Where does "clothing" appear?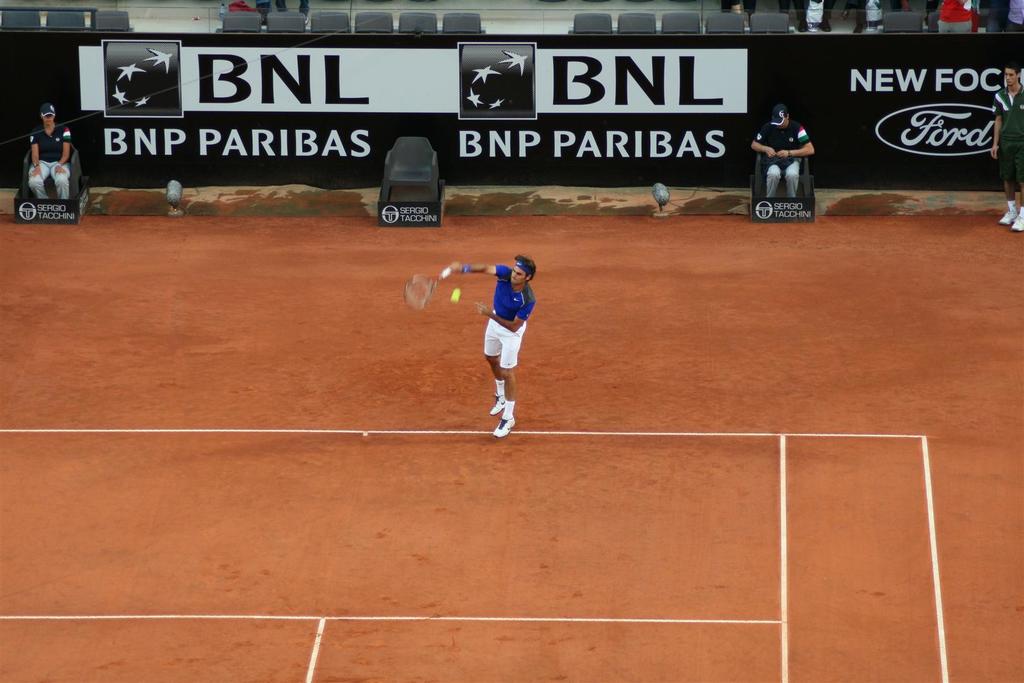
Appears at l=10, t=100, r=74, b=206.
